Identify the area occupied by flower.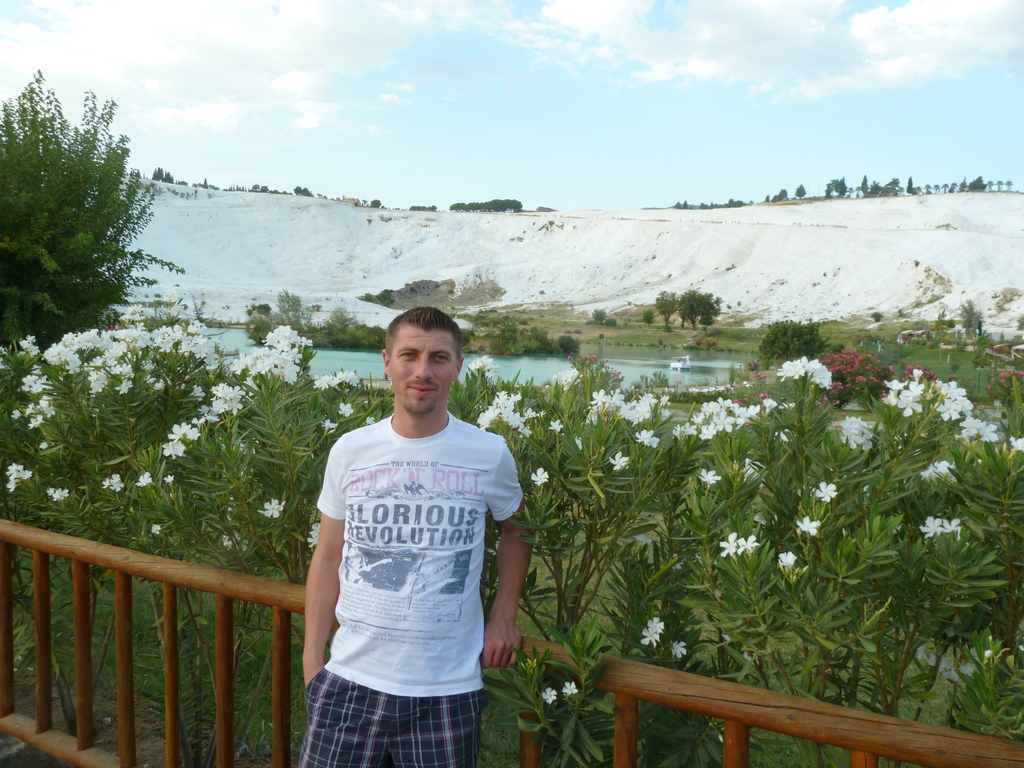
Area: l=1010, t=435, r=1023, b=452.
